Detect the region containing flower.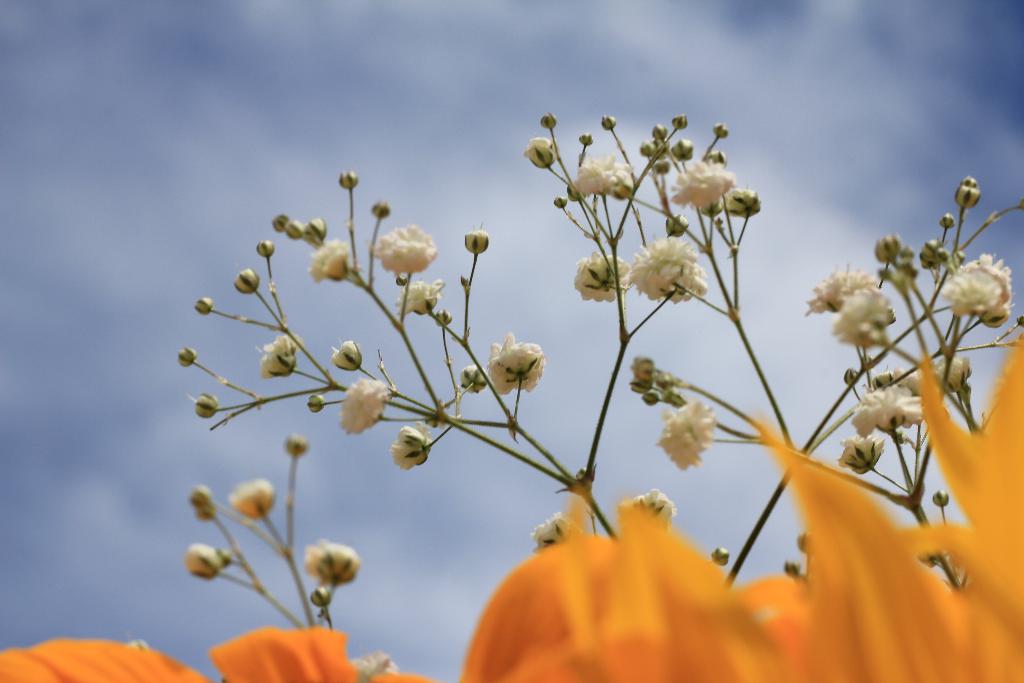
locate(532, 512, 581, 553).
